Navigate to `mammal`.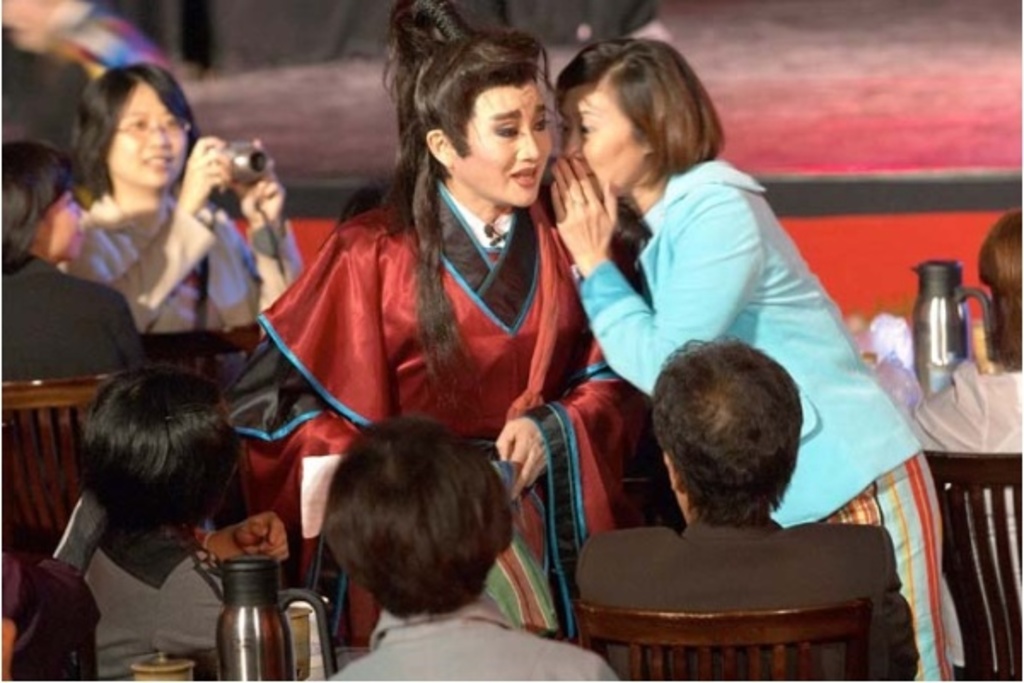
Navigation target: box(0, 500, 104, 681).
